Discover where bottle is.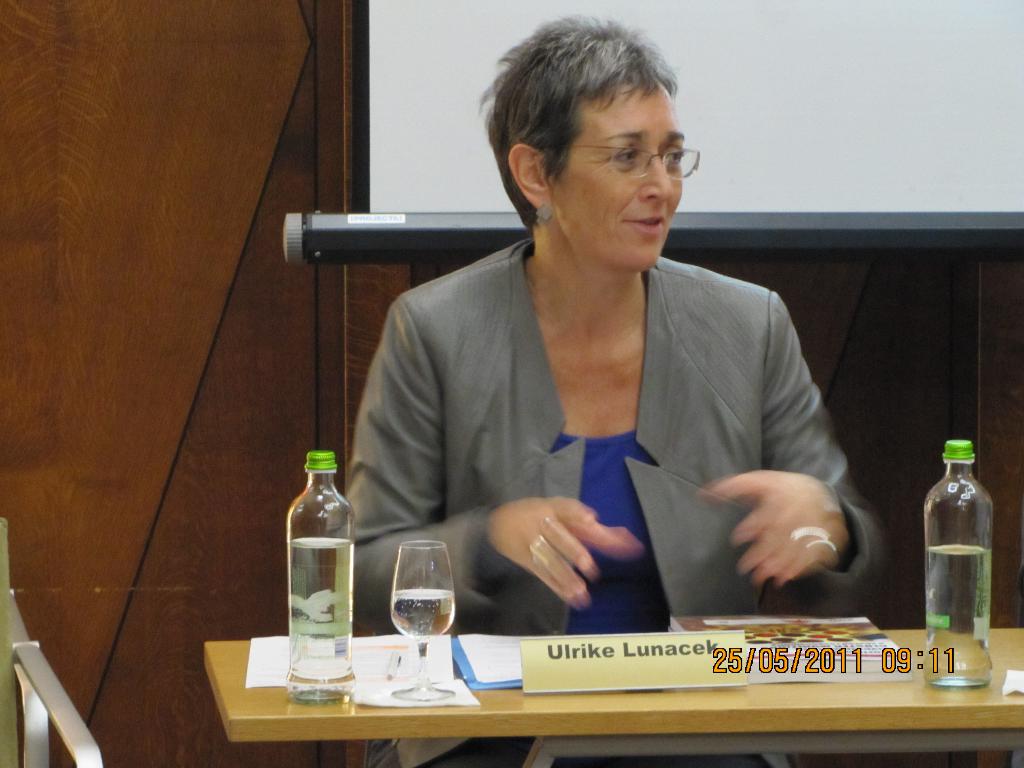
Discovered at {"left": 290, "top": 450, "right": 353, "bottom": 709}.
